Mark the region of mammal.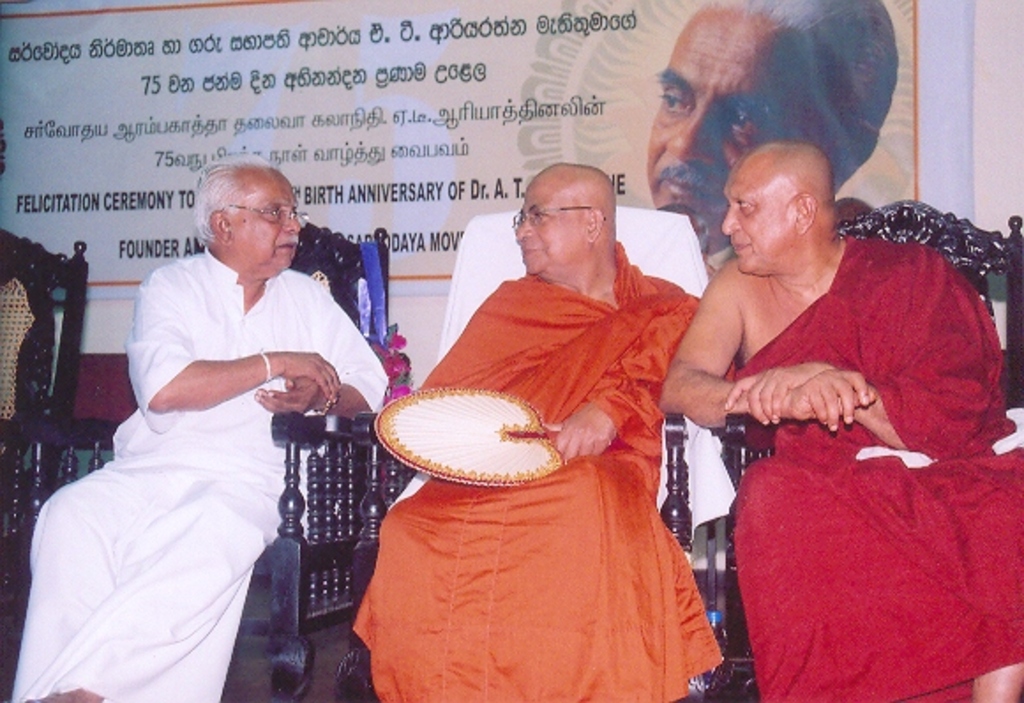
Region: (351, 161, 701, 701).
